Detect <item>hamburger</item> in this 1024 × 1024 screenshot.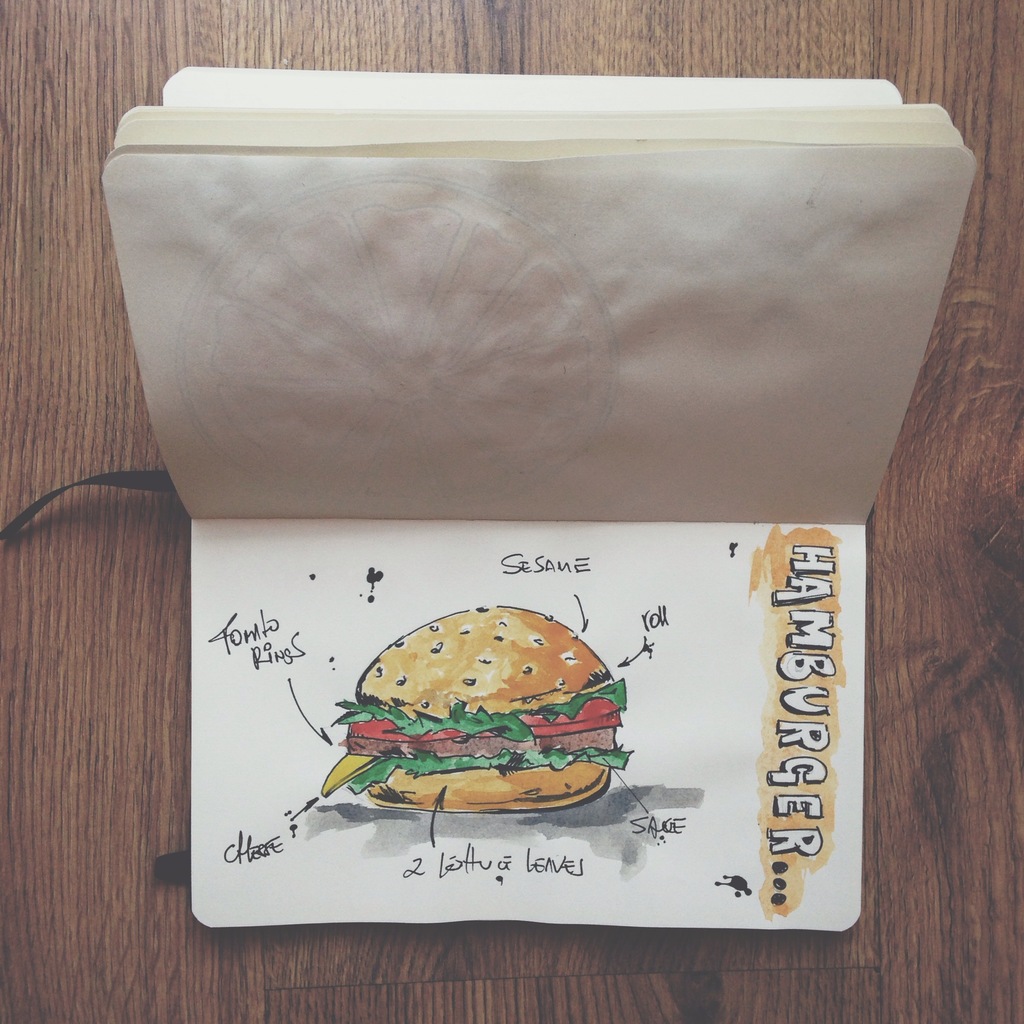
Detection: [330,609,652,834].
